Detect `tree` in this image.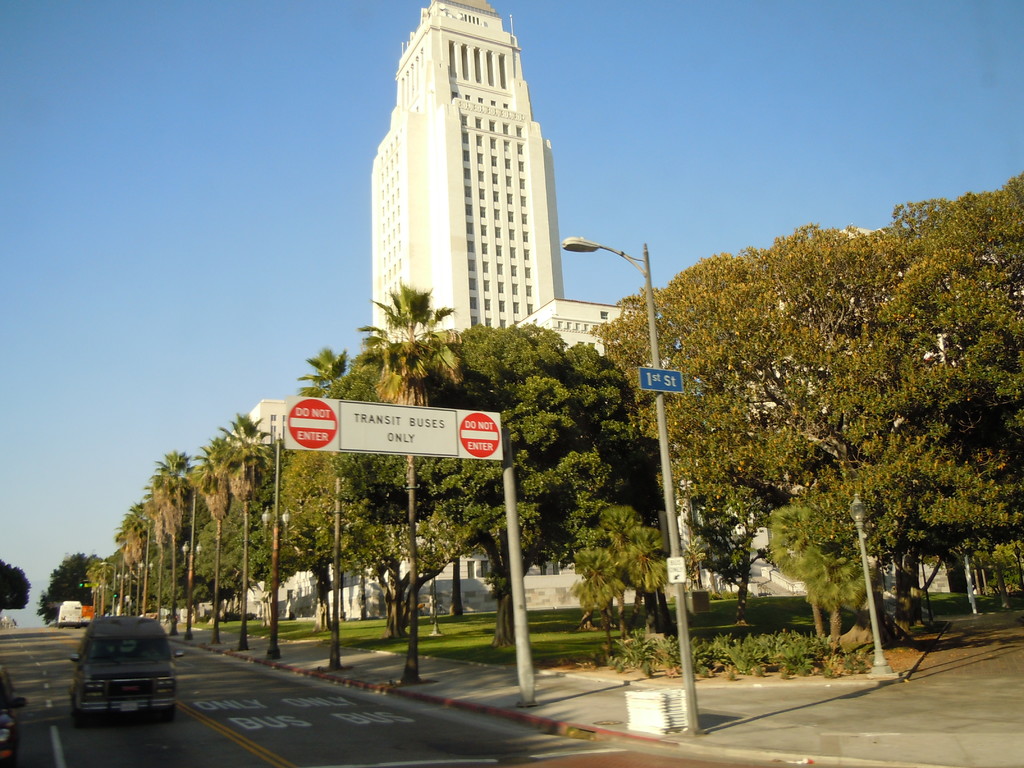
Detection: 351,281,461,685.
